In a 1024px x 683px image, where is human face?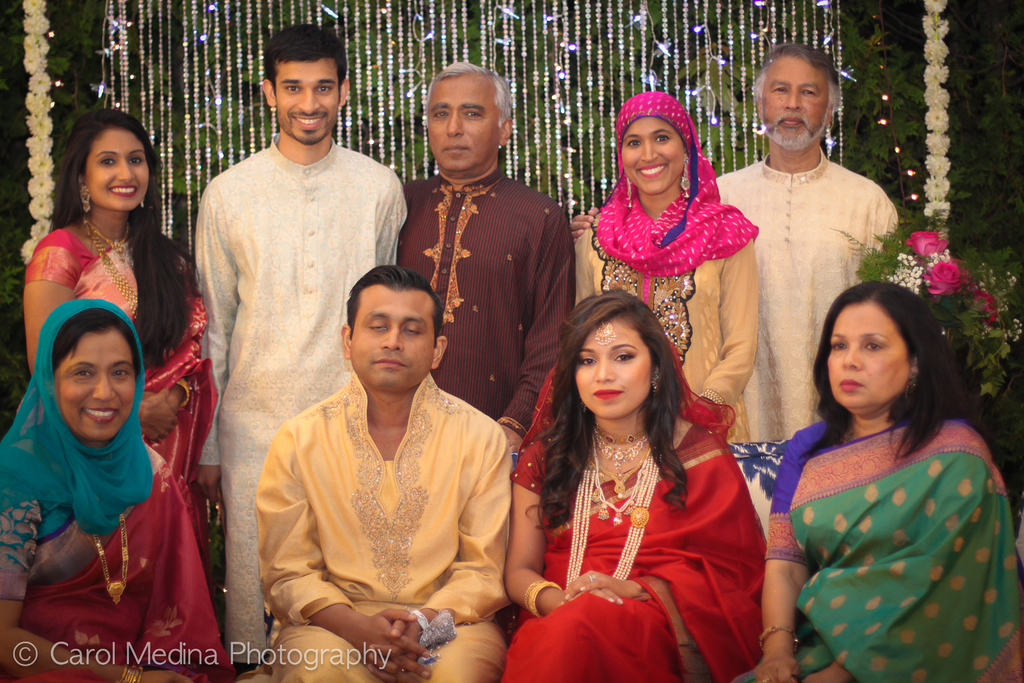
{"x1": 619, "y1": 124, "x2": 673, "y2": 189}.
